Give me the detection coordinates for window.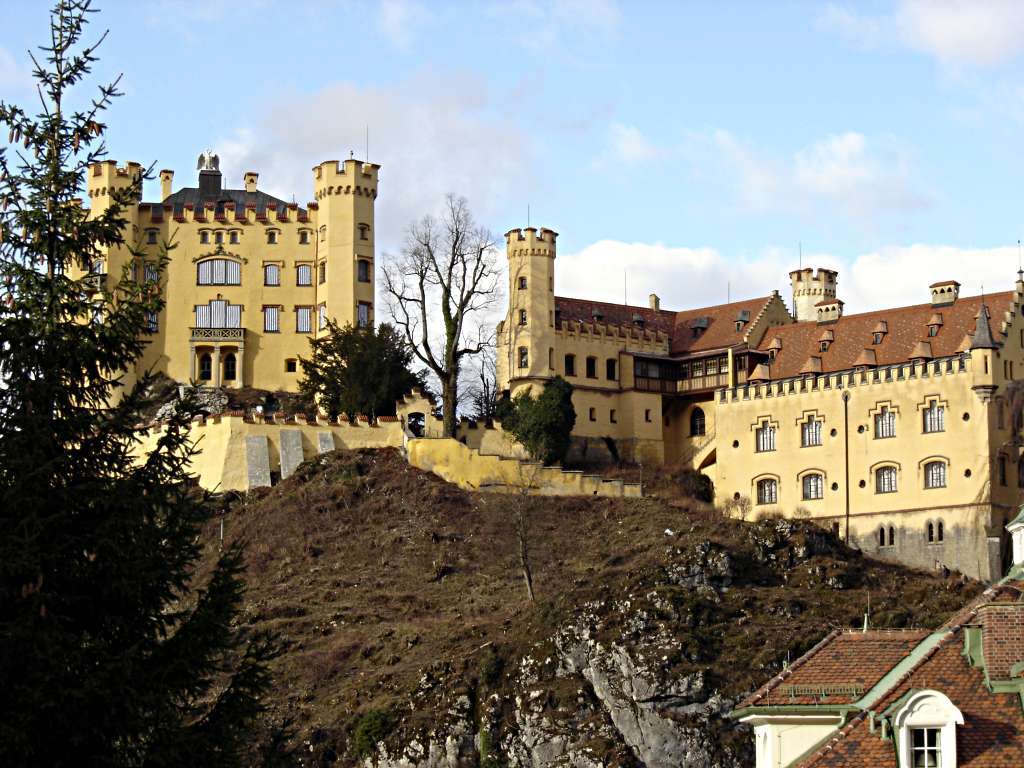
l=262, t=301, r=278, b=332.
